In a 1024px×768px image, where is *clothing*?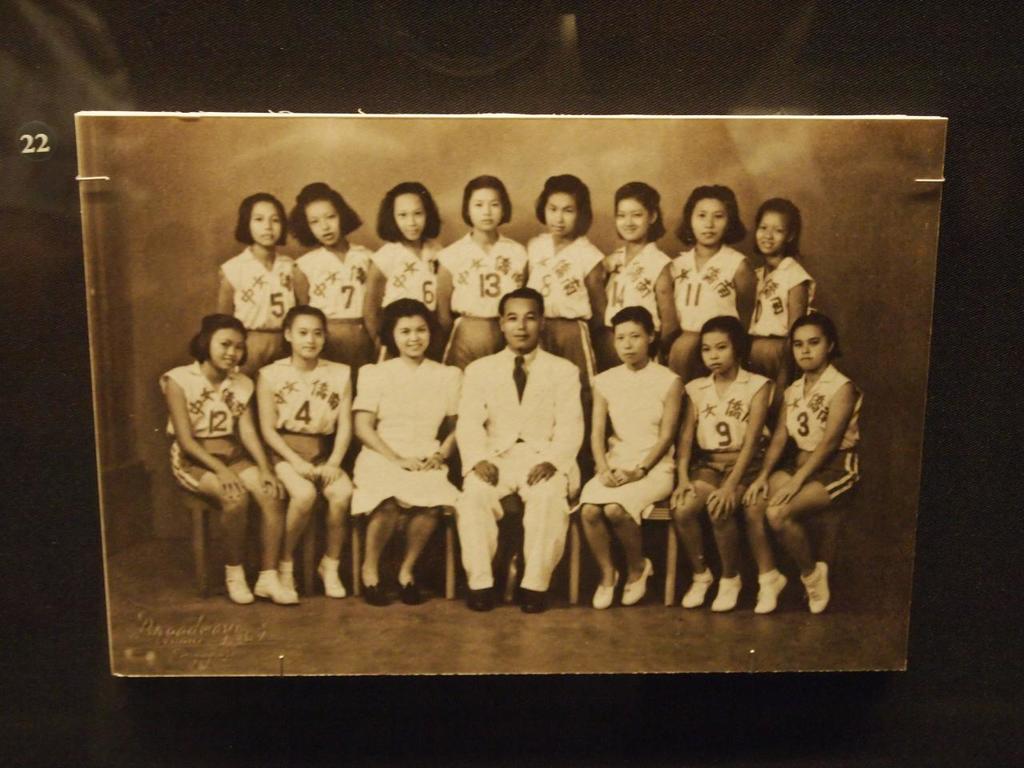
l=442, t=357, r=582, b=583.
